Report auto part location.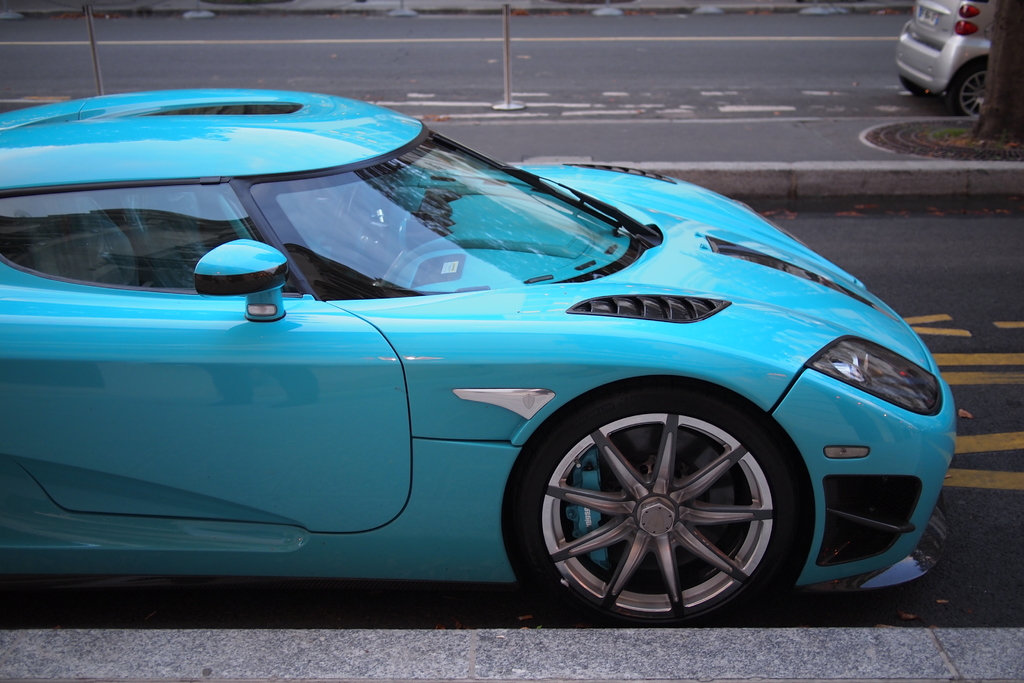
Report: x1=502, y1=377, x2=818, y2=629.
